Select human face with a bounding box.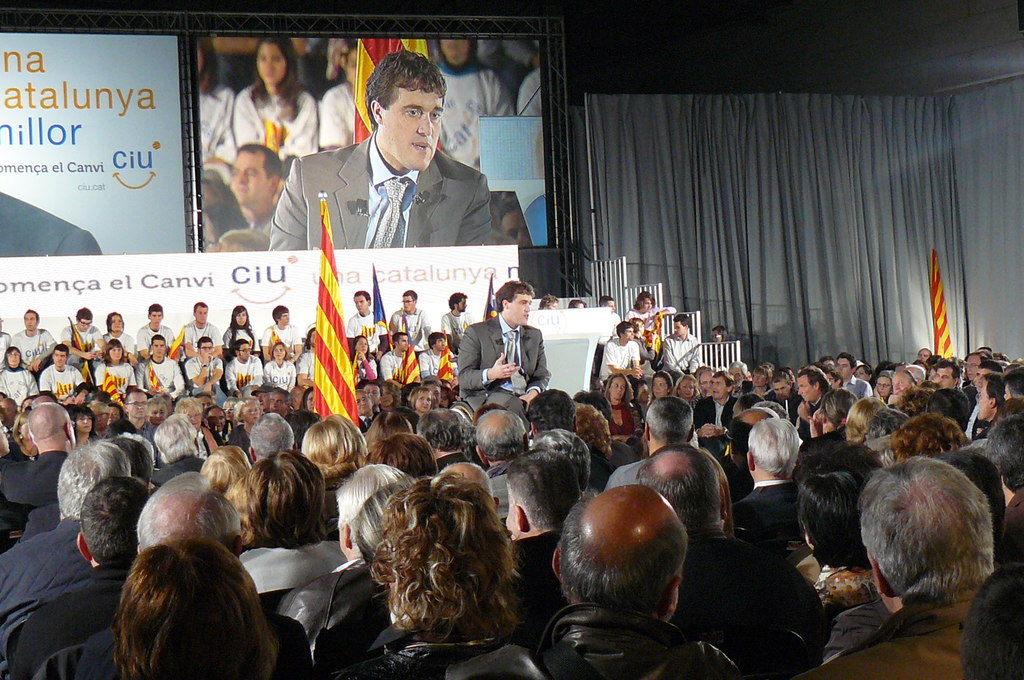
l=729, t=366, r=743, b=385.
